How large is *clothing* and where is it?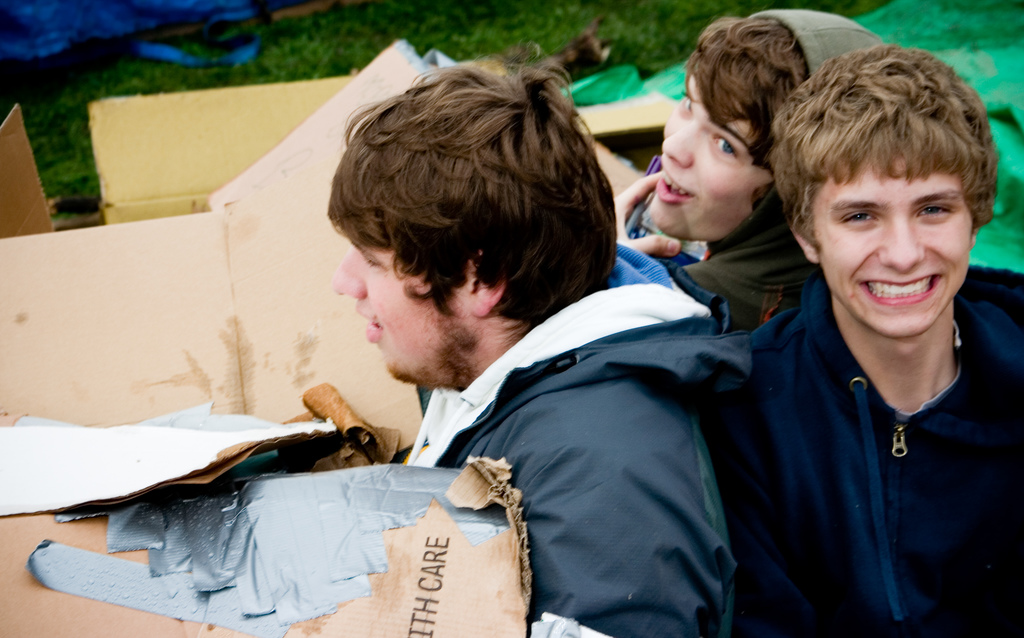
Bounding box: 676,183,815,335.
